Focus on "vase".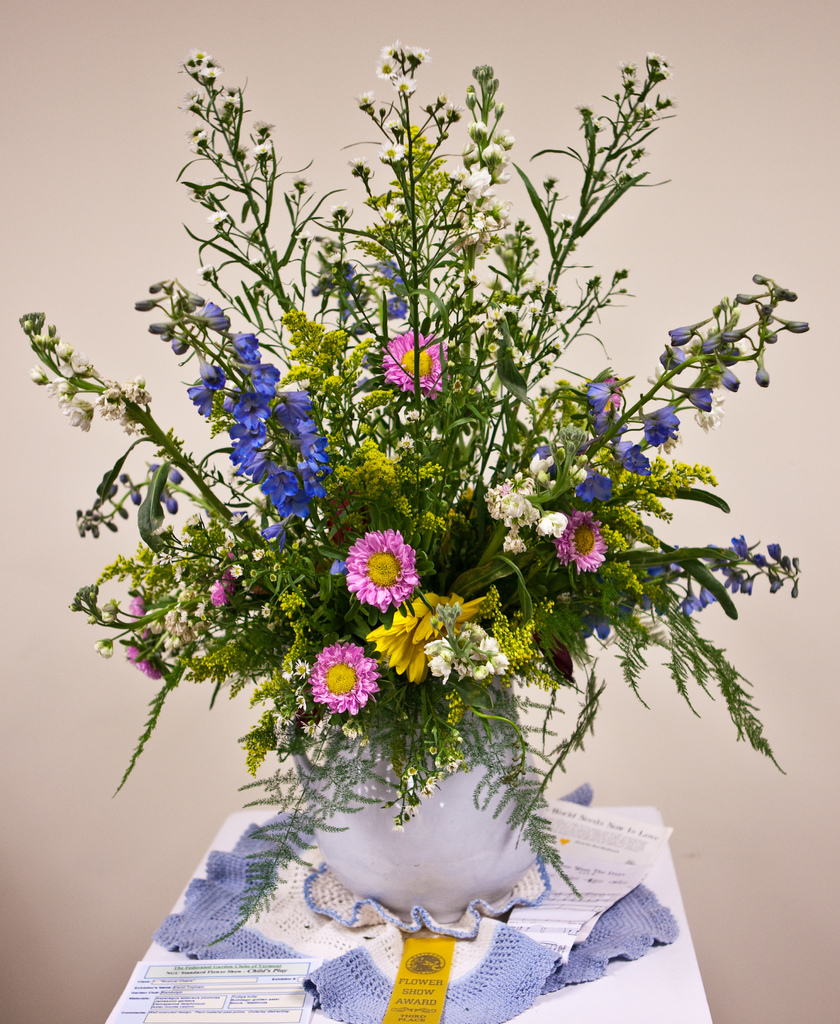
Focused at x1=299, y1=669, x2=550, y2=925.
